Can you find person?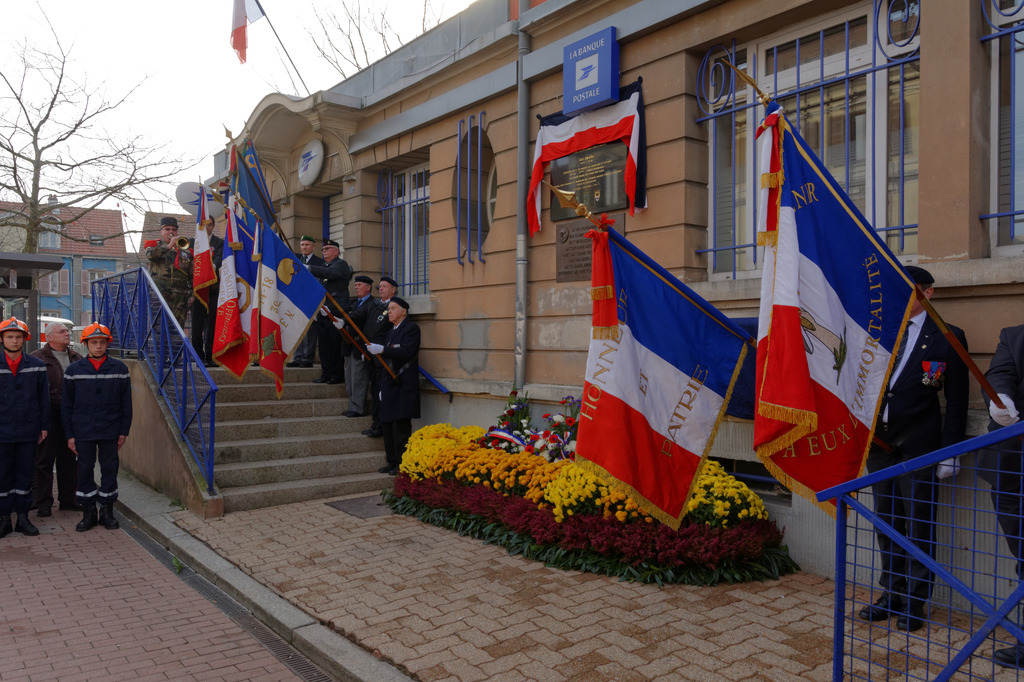
Yes, bounding box: BBox(64, 313, 140, 526).
